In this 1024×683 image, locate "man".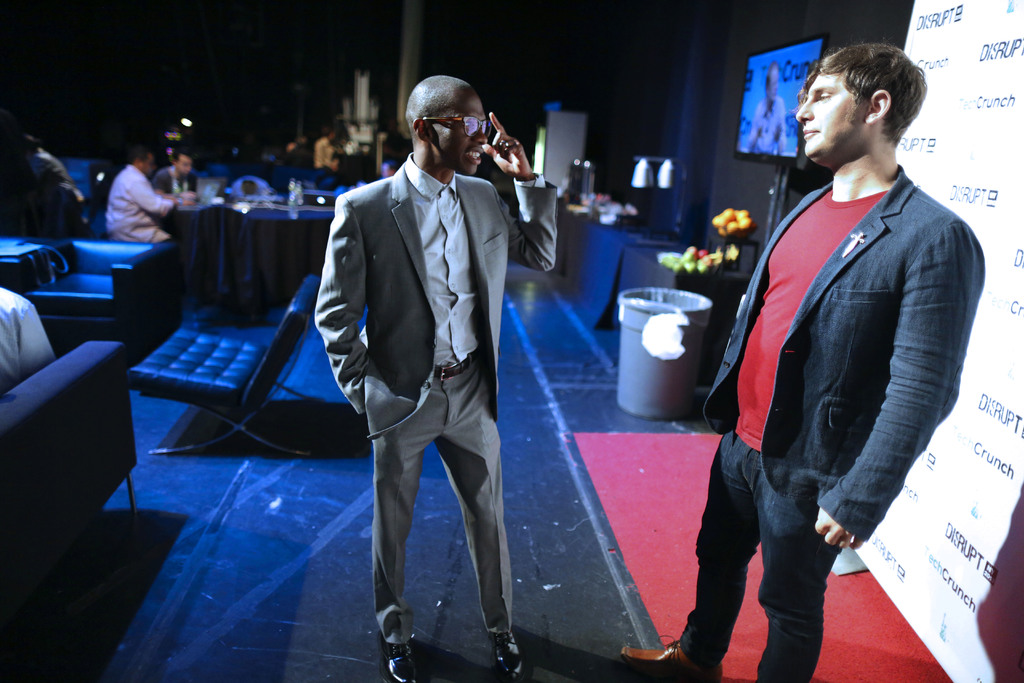
Bounding box: rect(312, 76, 556, 682).
